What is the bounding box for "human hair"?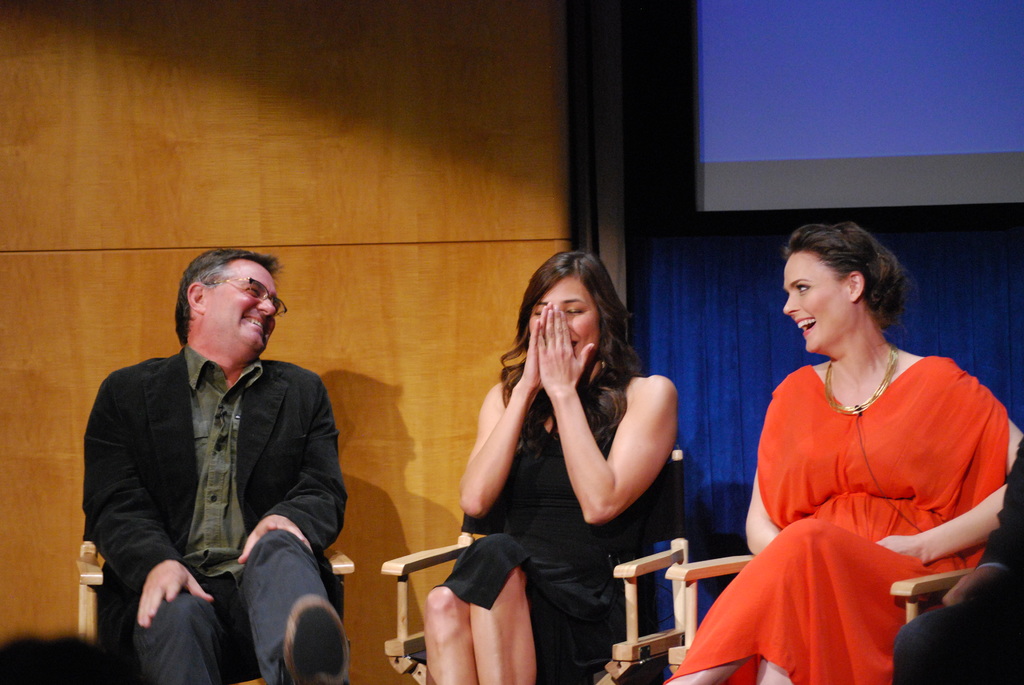
{"x1": 786, "y1": 228, "x2": 902, "y2": 346}.
